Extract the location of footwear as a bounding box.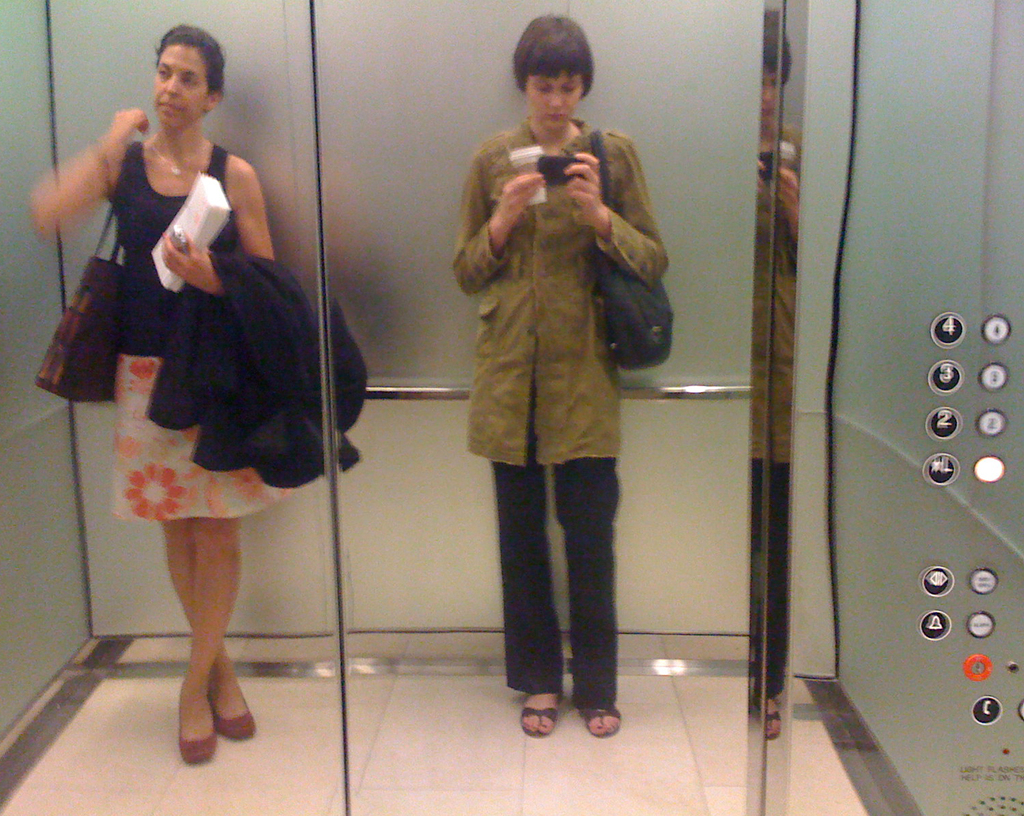
Rect(179, 733, 216, 770).
